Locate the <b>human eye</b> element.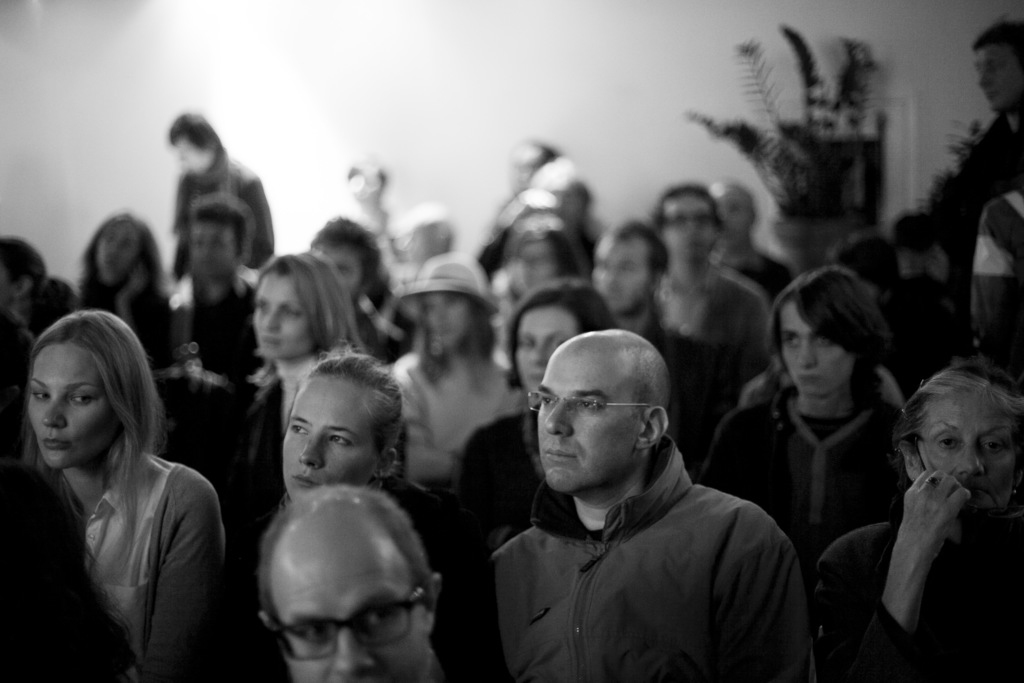
Element bbox: x1=538, y1=393, x2=556, y2=407.
